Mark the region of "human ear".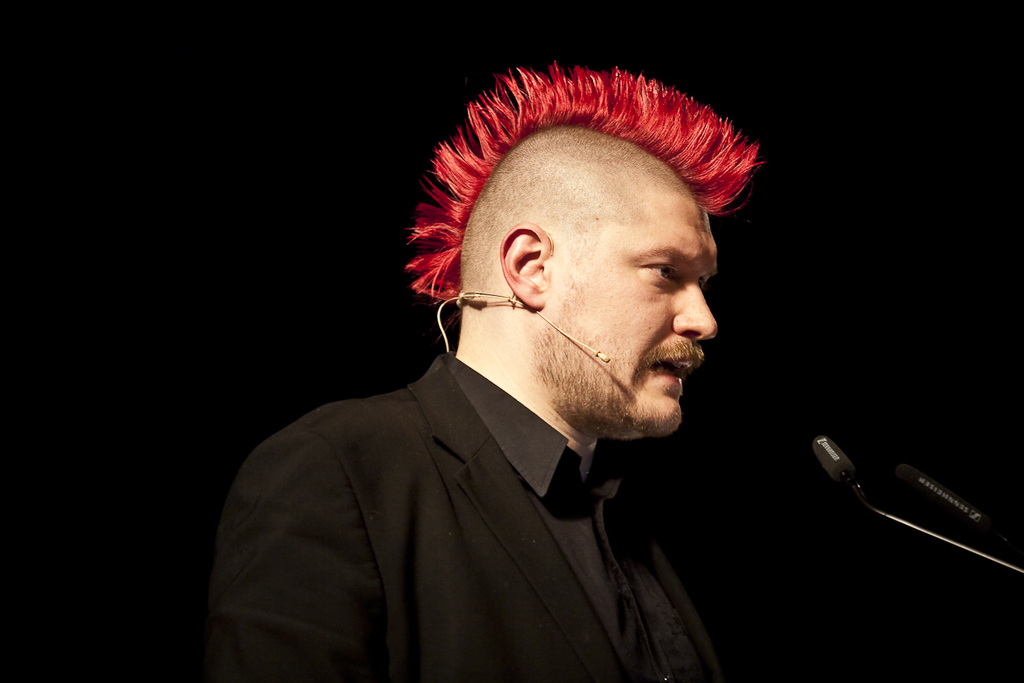
Region: <box>499,223,551,310</box>.
